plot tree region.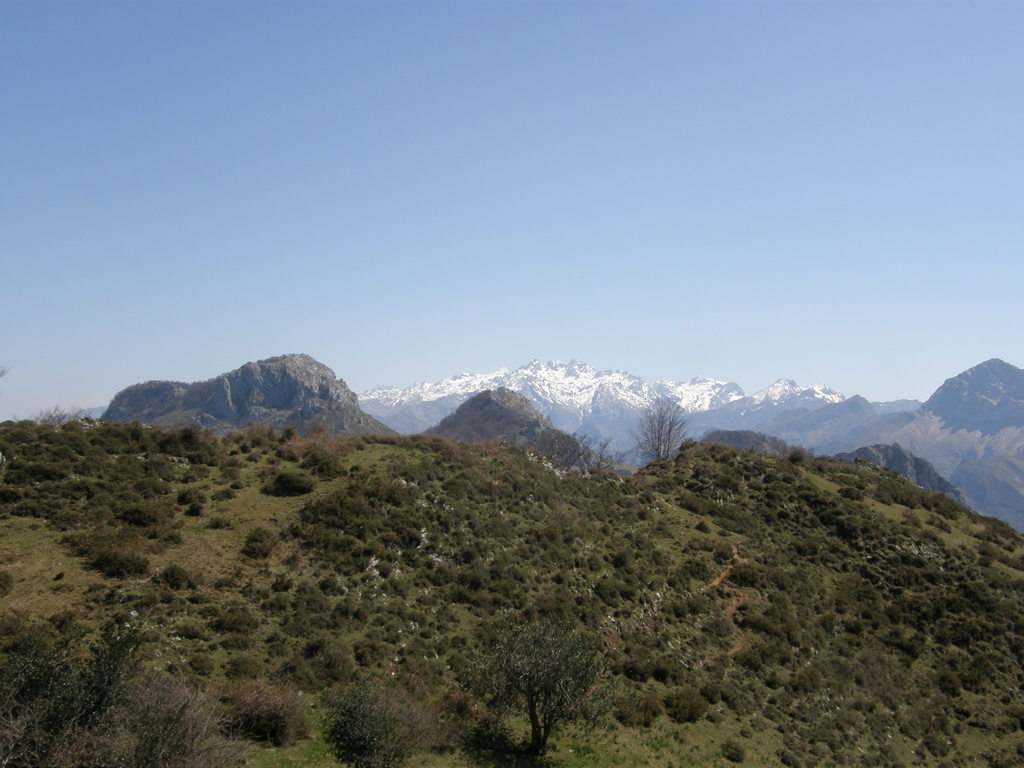
Plotted at {"x1": 470, "y1": 611, "x2": 636, "y2": 767}.
